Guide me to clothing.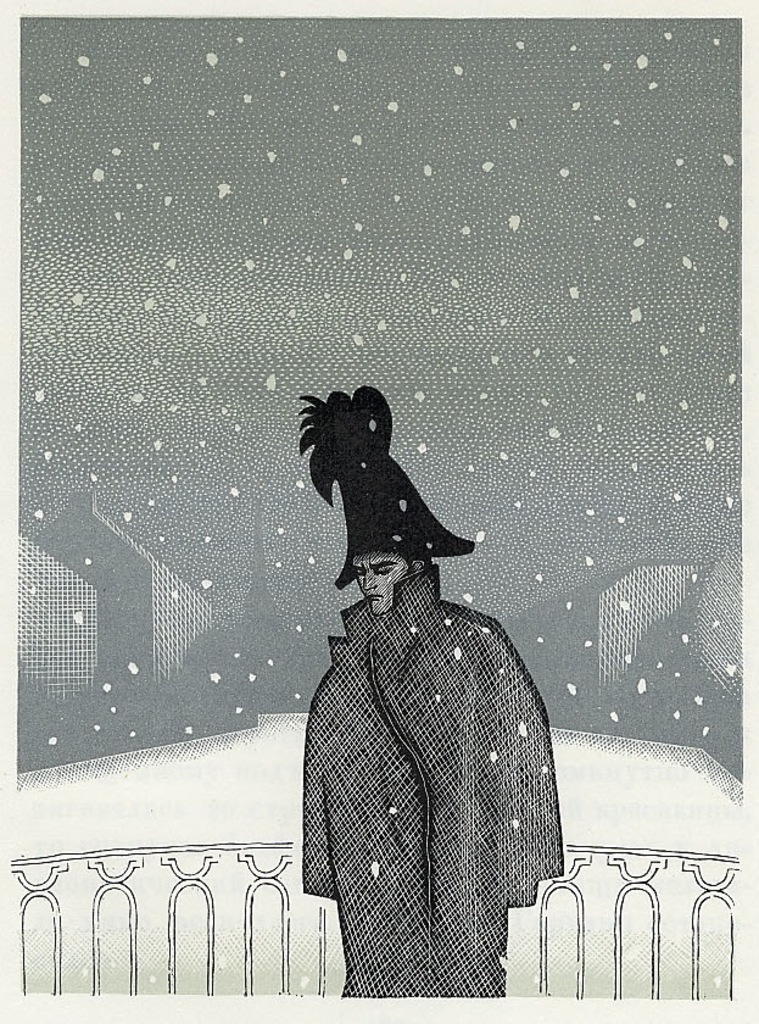
Guidance: Rect(284, 521, 575, 1013).
